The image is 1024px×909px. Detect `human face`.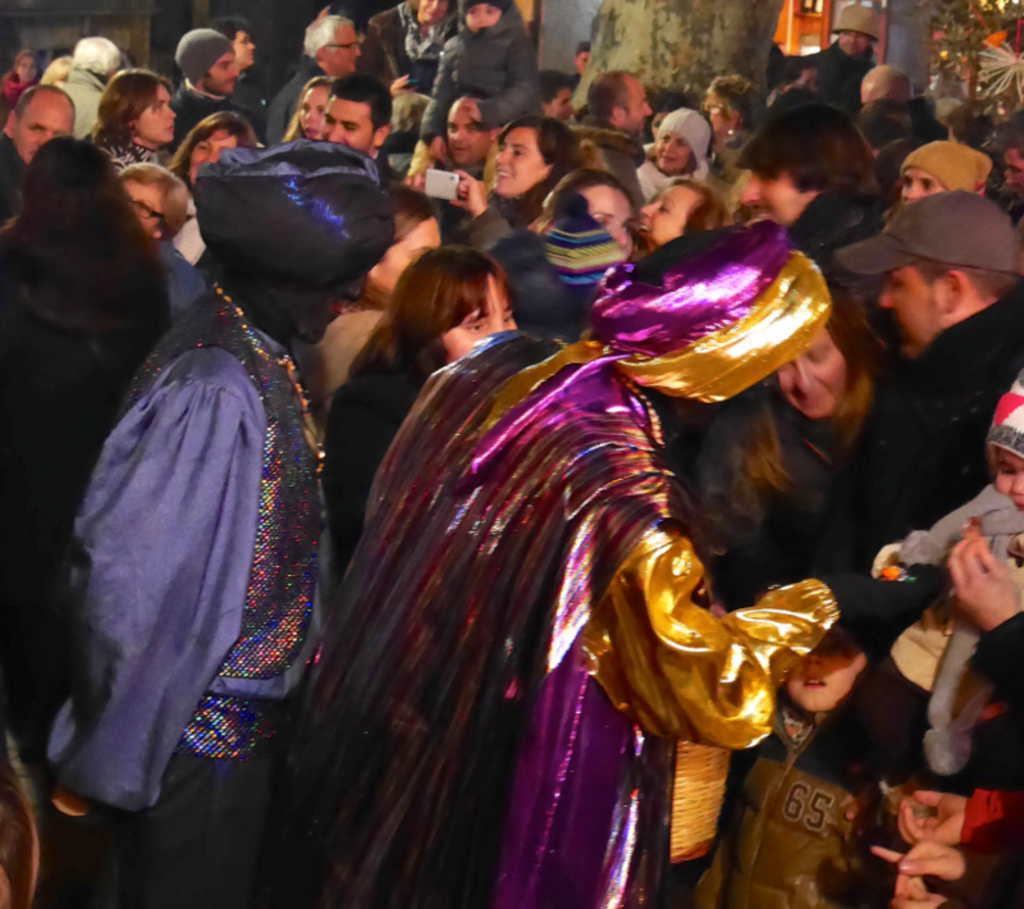
Detection: box=[321, 96, 374, 154].
